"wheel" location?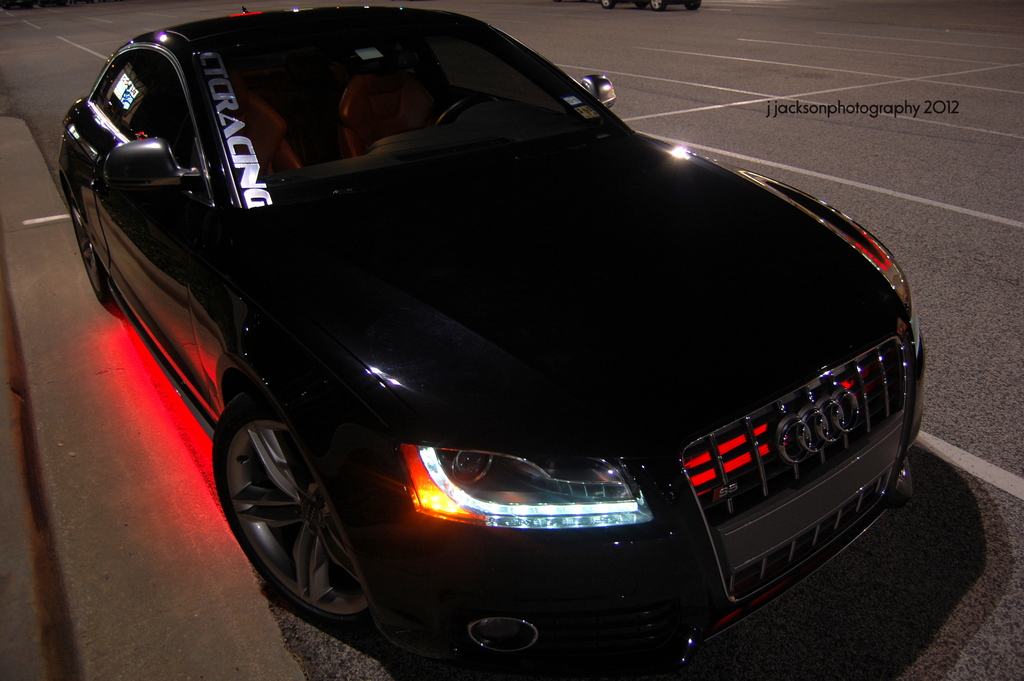
<bbox>602, 1, 615, 10</bbox>
